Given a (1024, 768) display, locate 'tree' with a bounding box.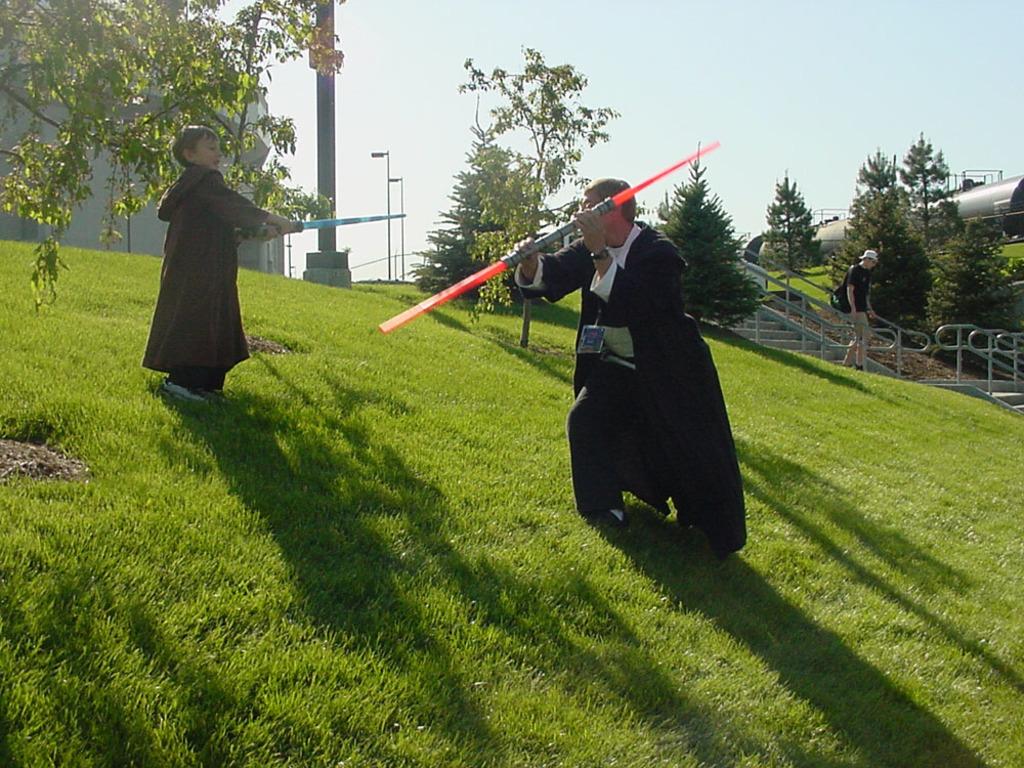
Located: x1=899, y1=132, x2=976, y2=247.
